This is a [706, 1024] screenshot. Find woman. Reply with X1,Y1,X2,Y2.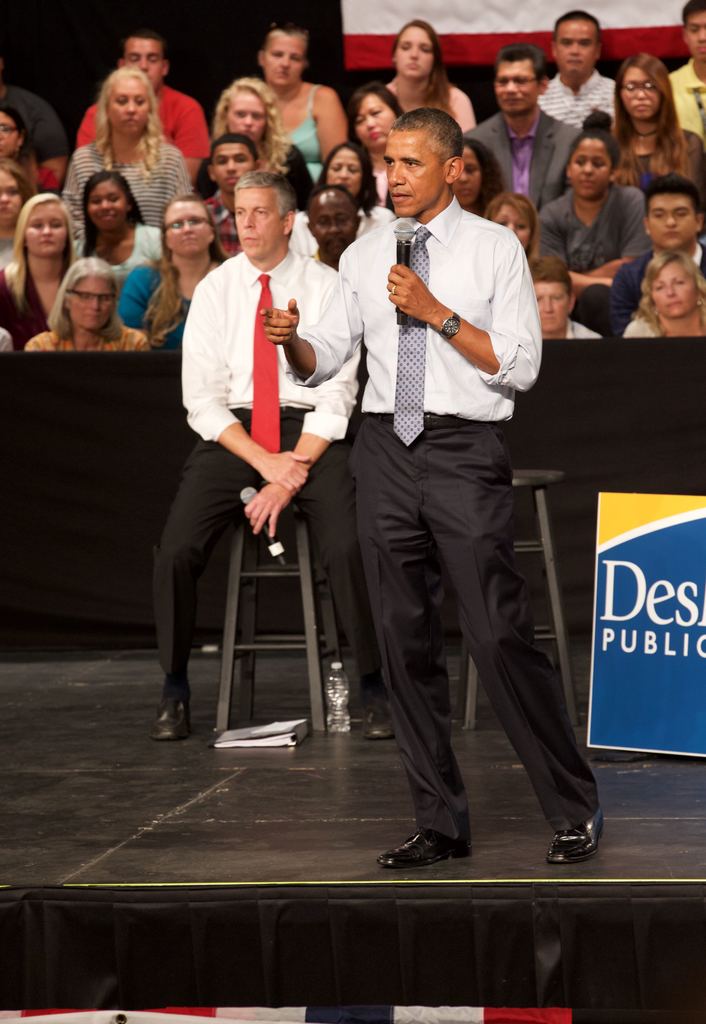
289,140,399,251.
